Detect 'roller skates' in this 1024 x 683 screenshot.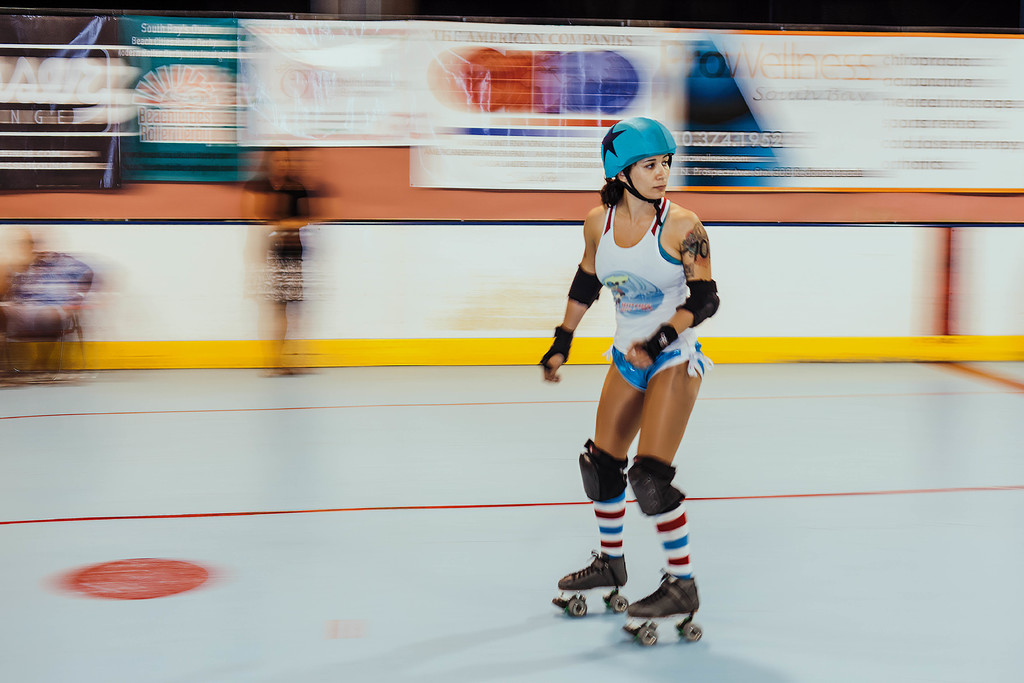
Detection: <bbox>553, 552, 627, 618</bbox>.
